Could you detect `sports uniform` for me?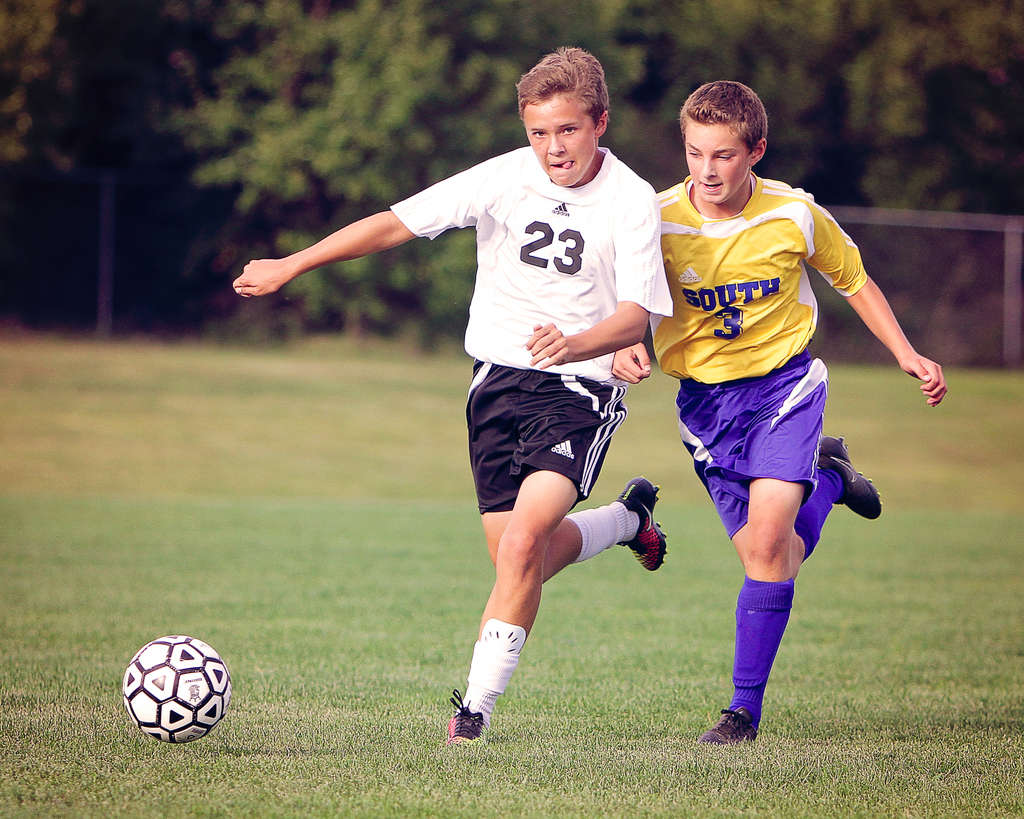
Detection result: locate(655, 154, 869, 502).
